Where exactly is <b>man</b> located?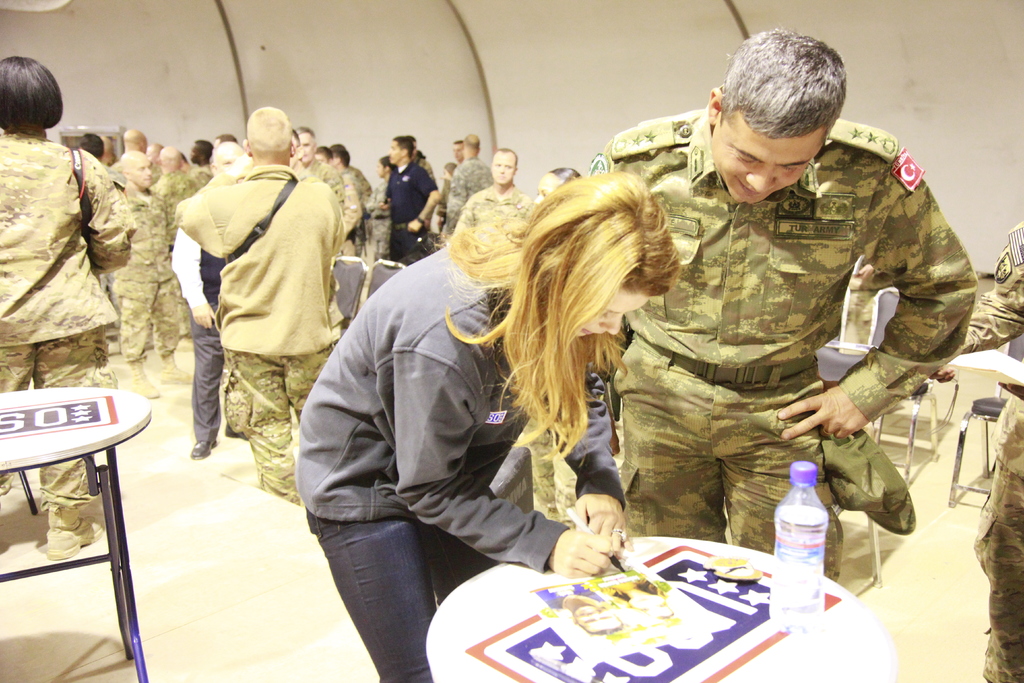
Its bounding box is [575,22,972,584].
